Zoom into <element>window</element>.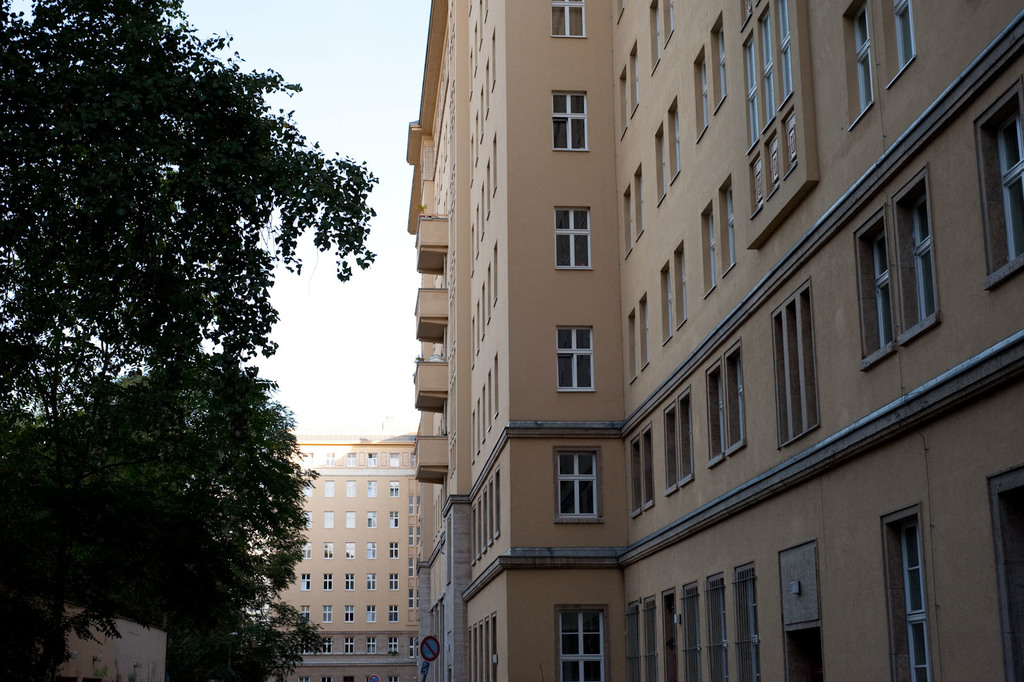
Zoom target: [x1=886, y1=0, x2=918, y2=72].
